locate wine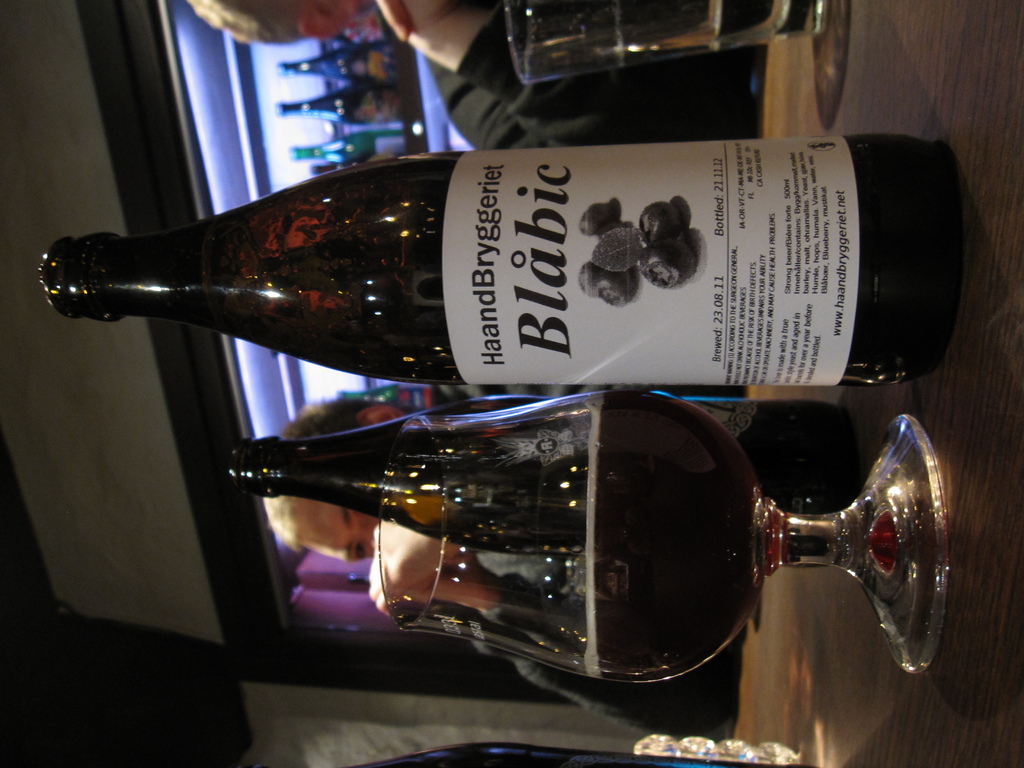
[left=270, top=89, right=418, bottom=129]
